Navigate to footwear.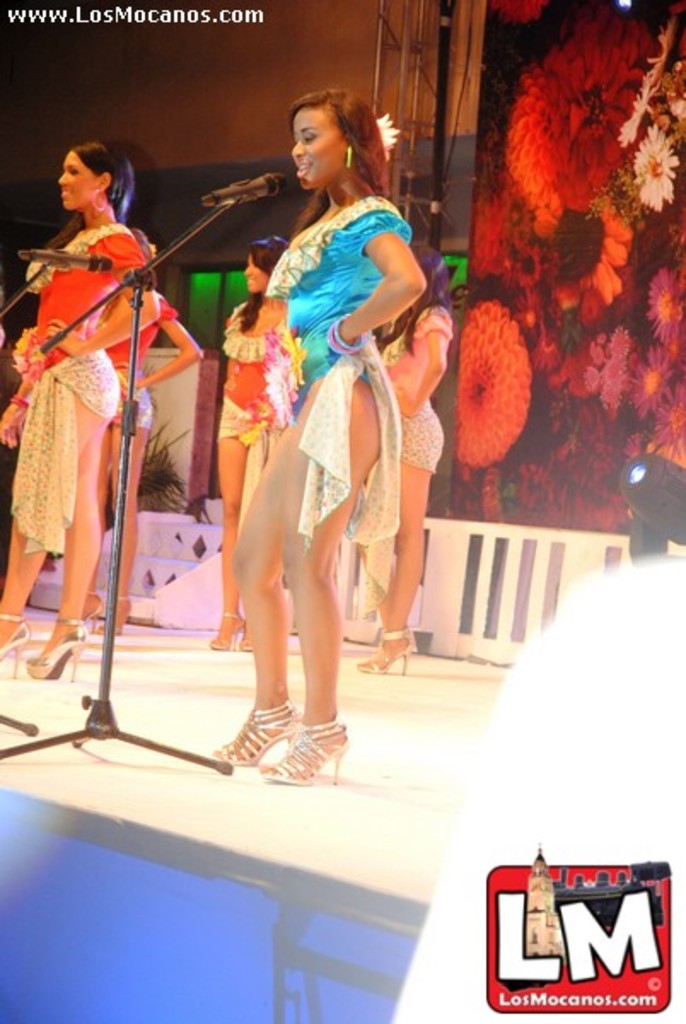
Navigation target: 355, 628, 411, 671.
